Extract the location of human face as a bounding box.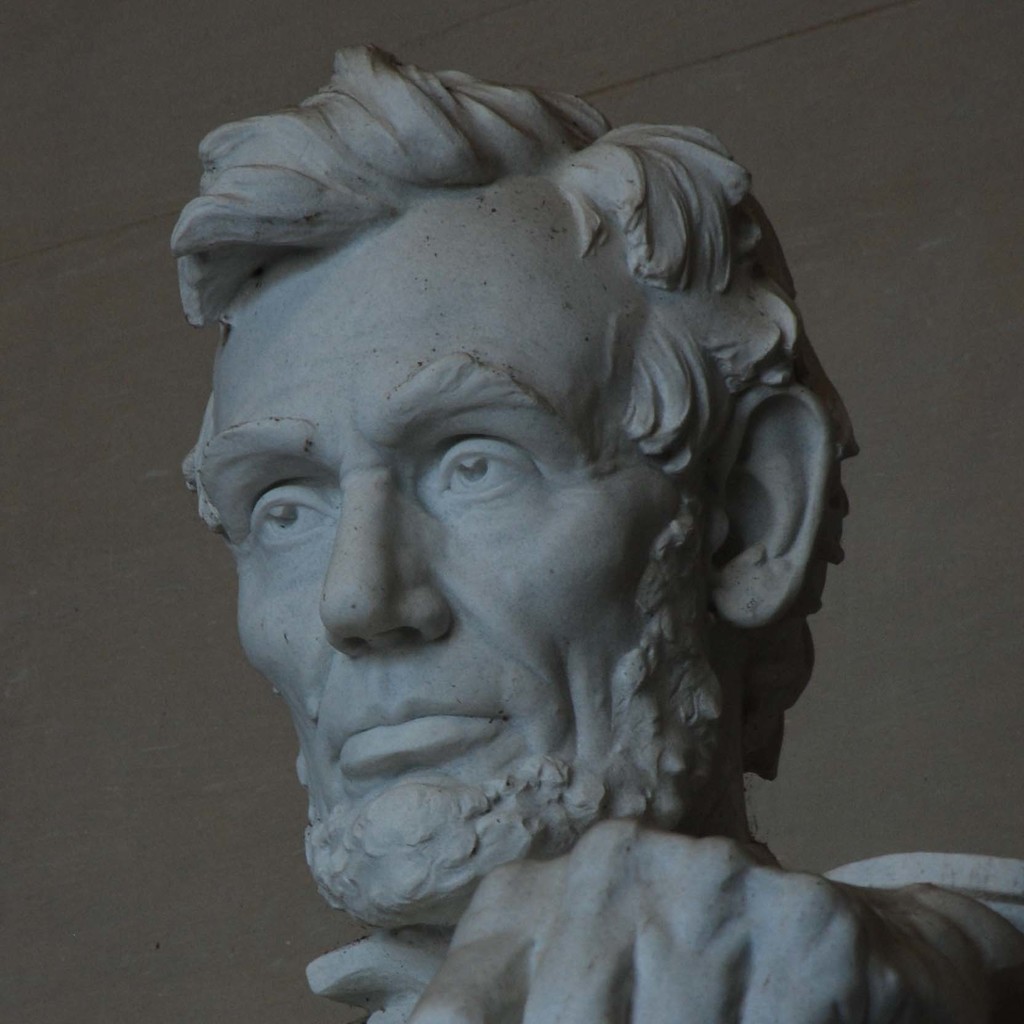
locate(189, 190, 714, 934).
